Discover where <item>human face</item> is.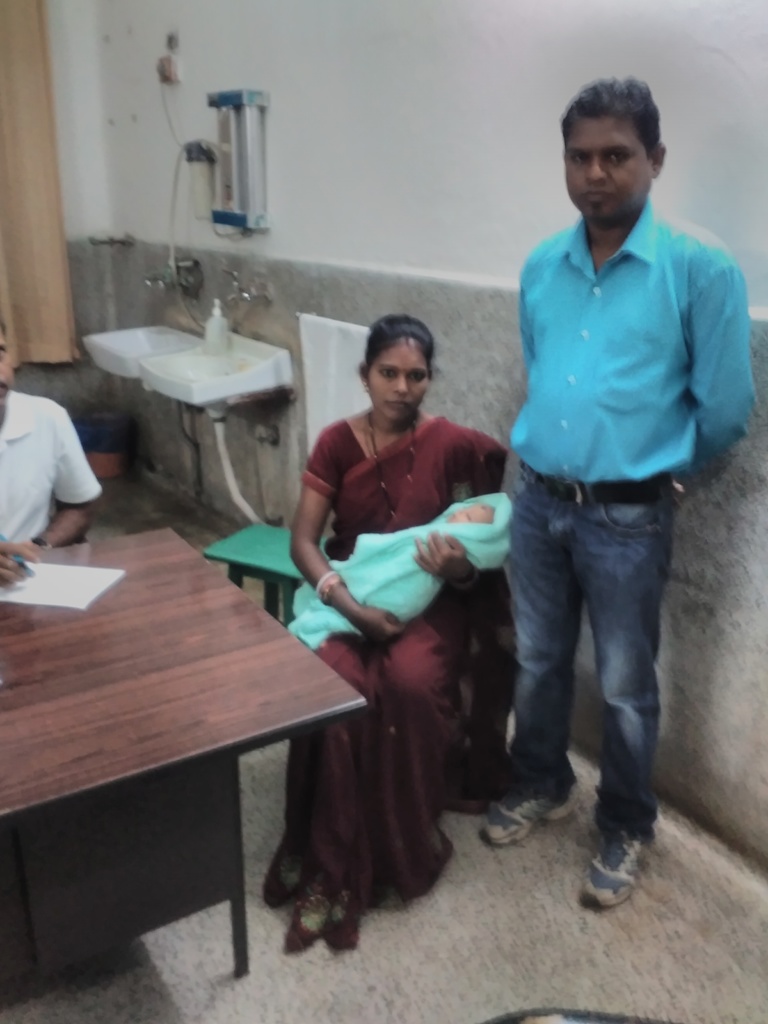
Discovered at 557,113,655,223.
